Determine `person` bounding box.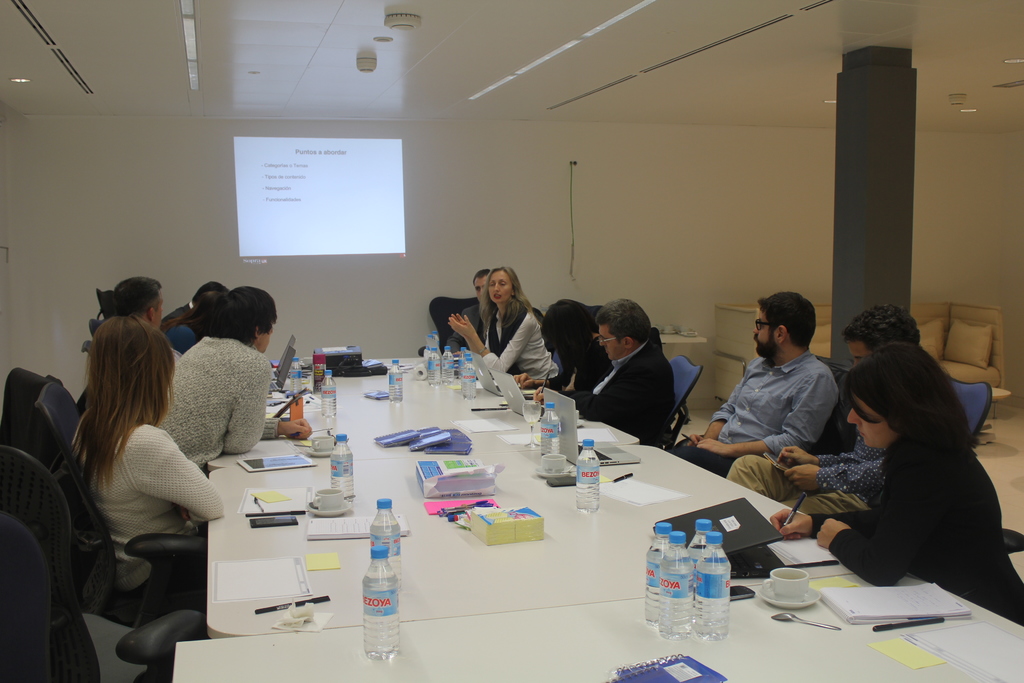
Determined: <region>106, 267, 168, 326</region>.
